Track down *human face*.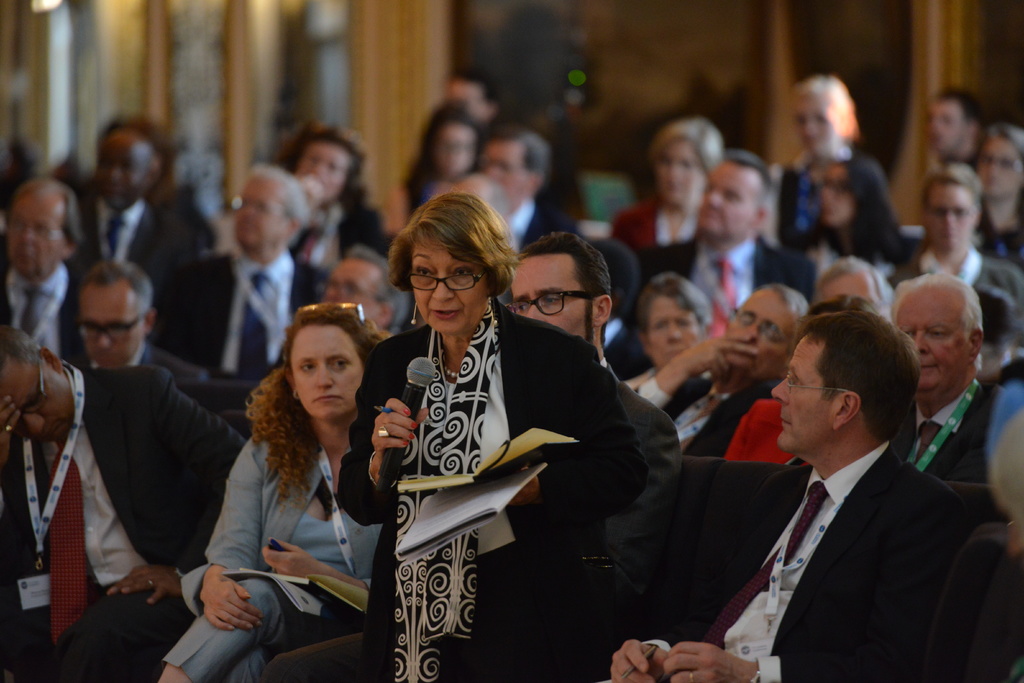
Tracked to pyautogui.locateOnScreen(696, 168, 751, 240).
